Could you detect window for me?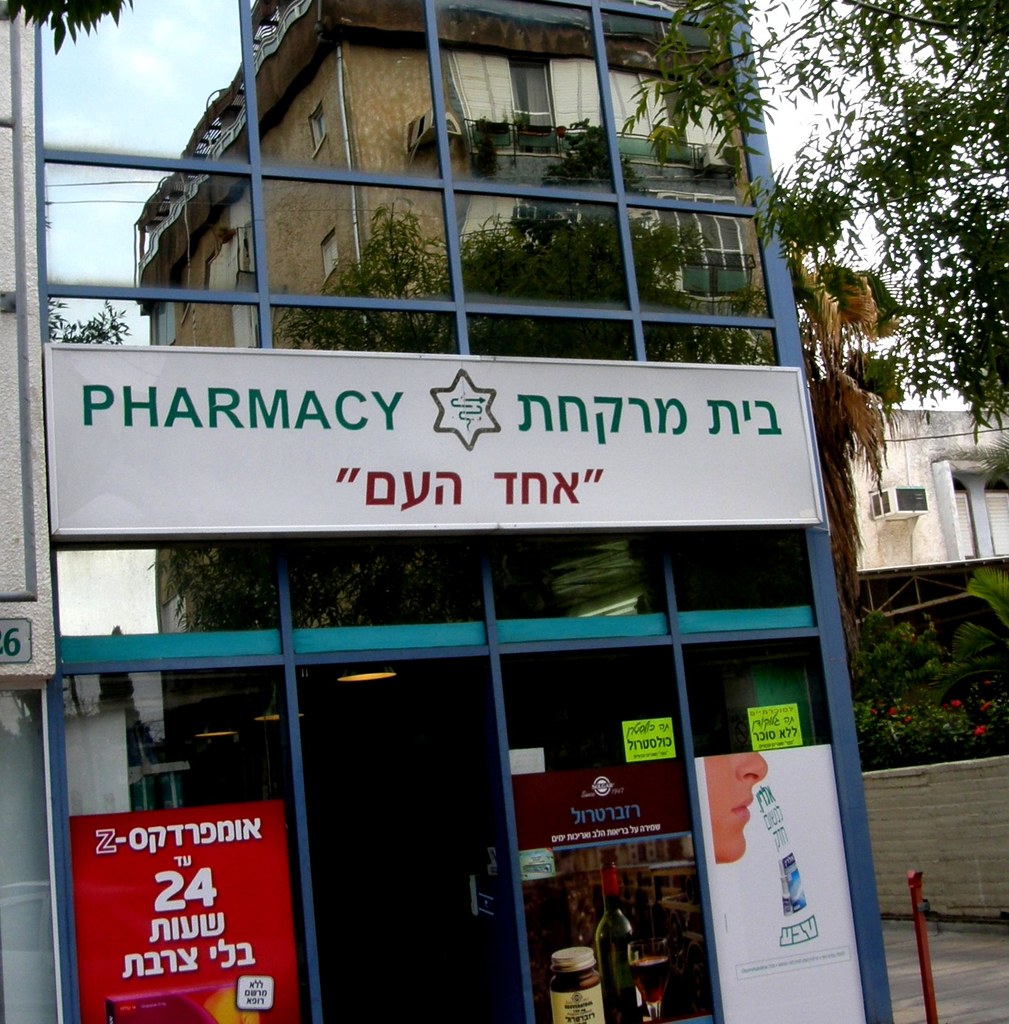
Detection result: Rect(157, 284, 173, 349).
